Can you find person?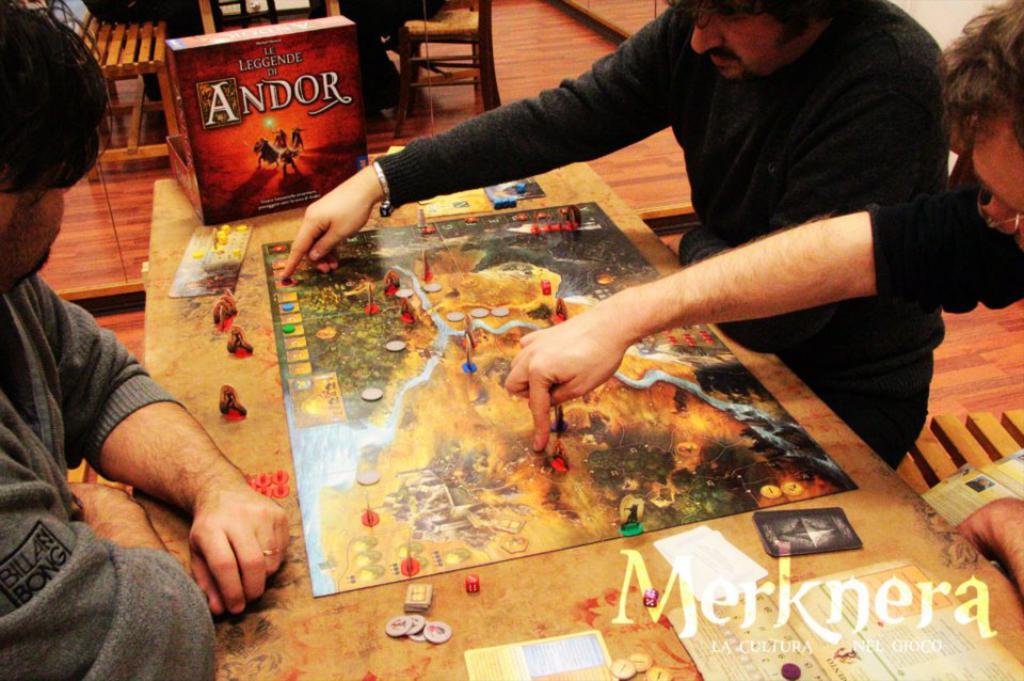
Yes, bounding box: 86/0/220/97.
